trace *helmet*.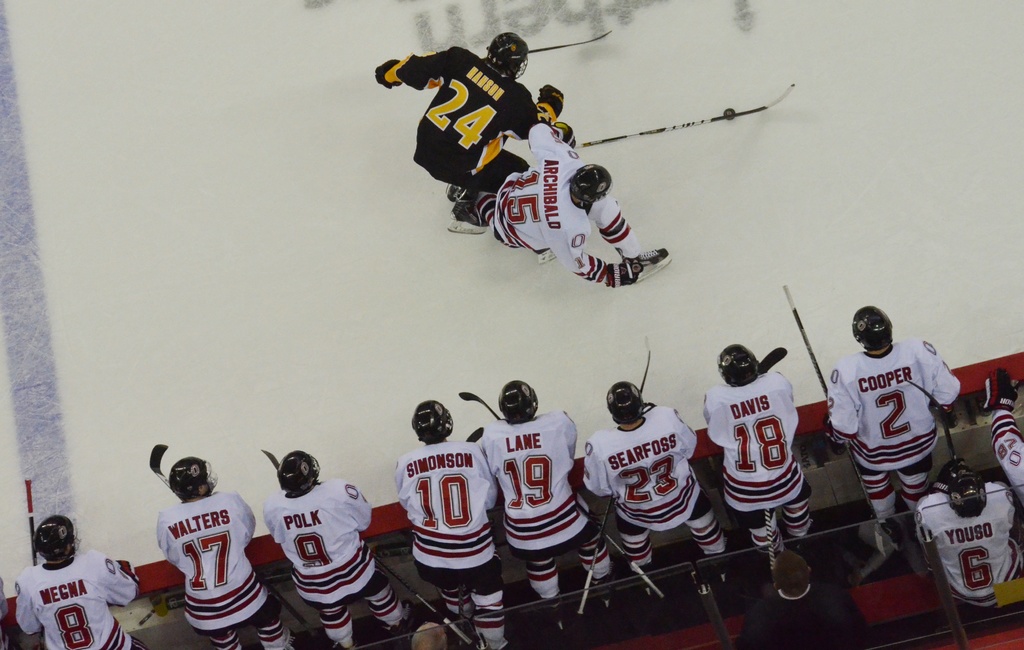
Traced to 720 344 759 388.
